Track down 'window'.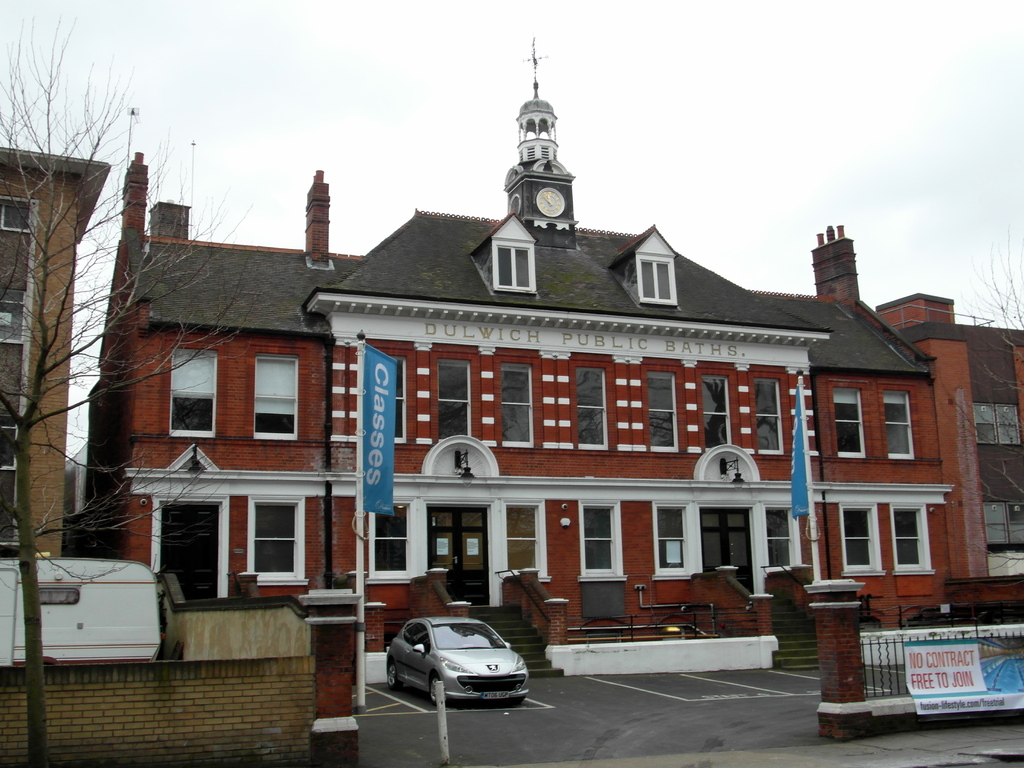
Tracked to [882,385,918,472].
